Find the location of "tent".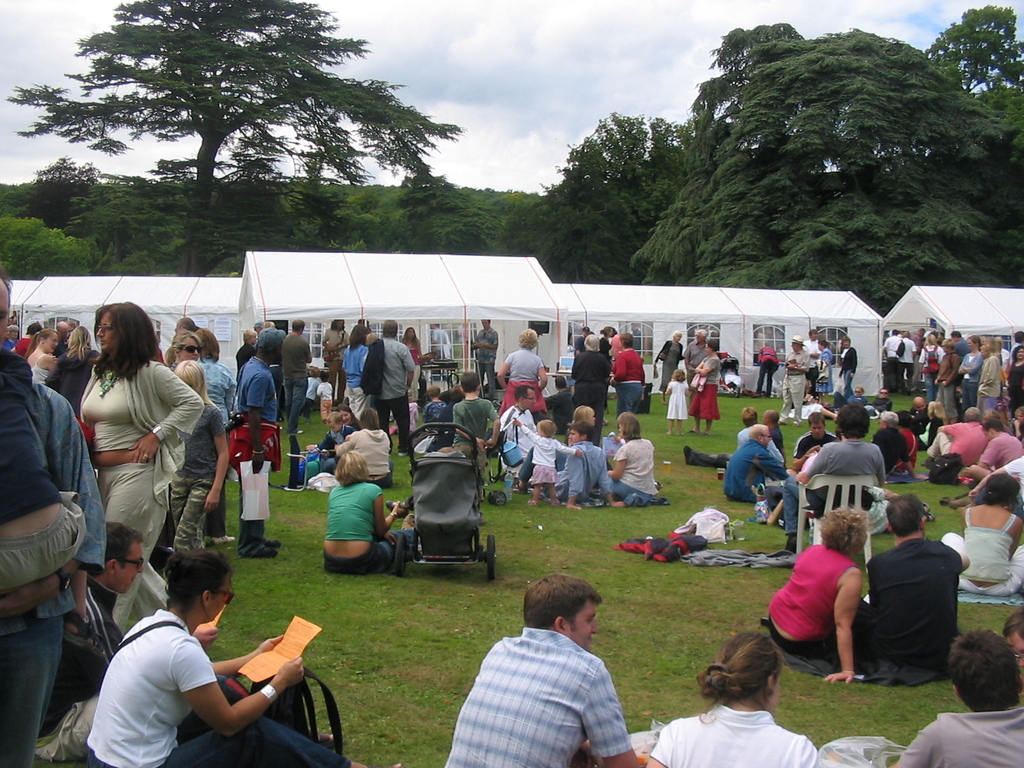
Location: [left=8, top=277, right=39, bottom=332].
